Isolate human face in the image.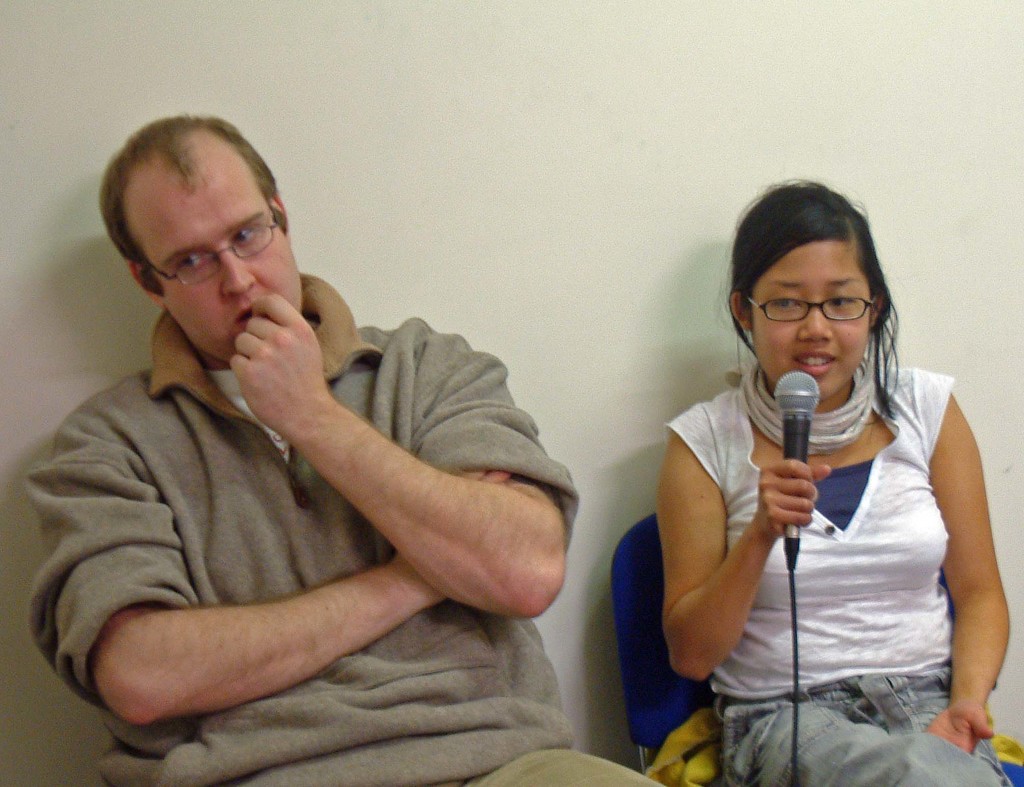
Isolated region: 748/239/868/398.
